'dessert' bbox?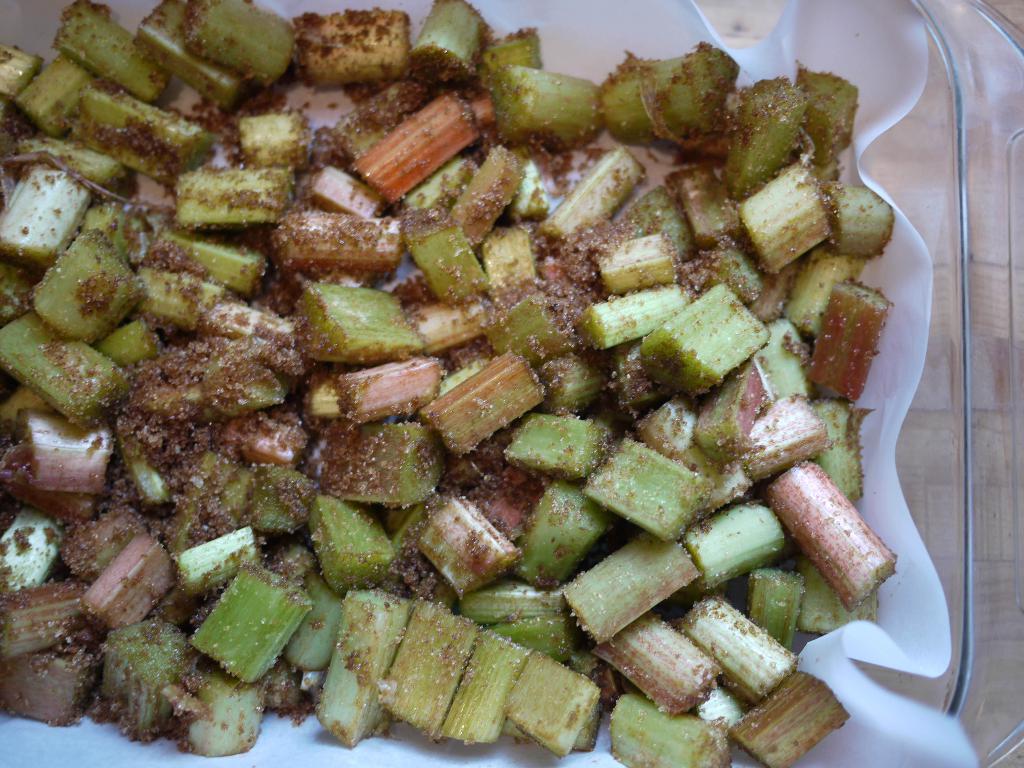
BBox(547, 354, 600, 399)
